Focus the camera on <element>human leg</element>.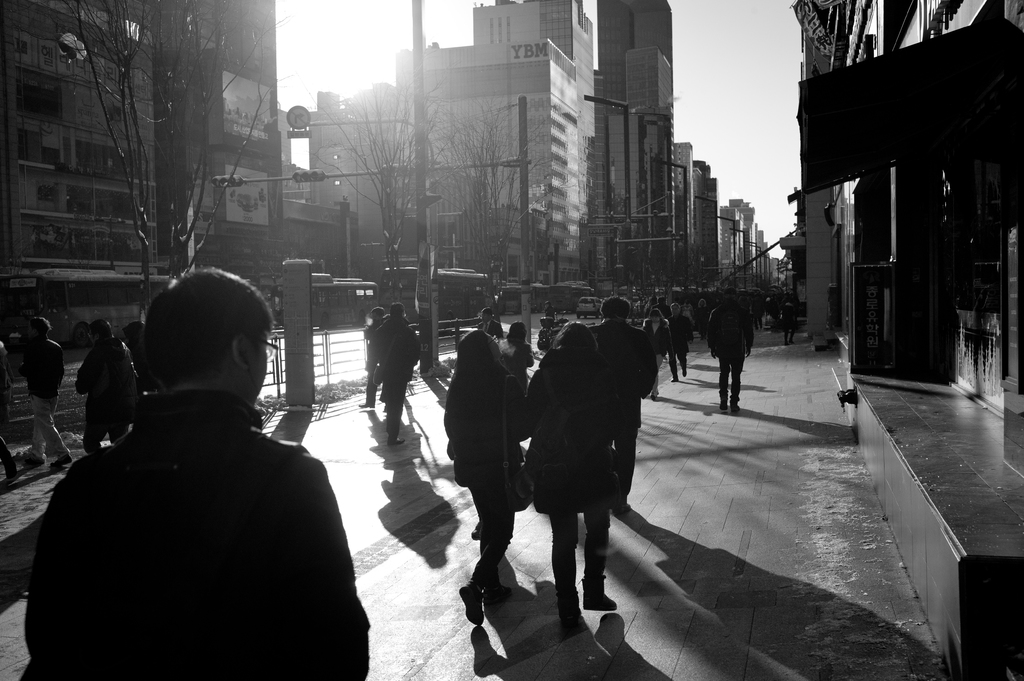
Focus region: rect(680, 342, 690, 377).
